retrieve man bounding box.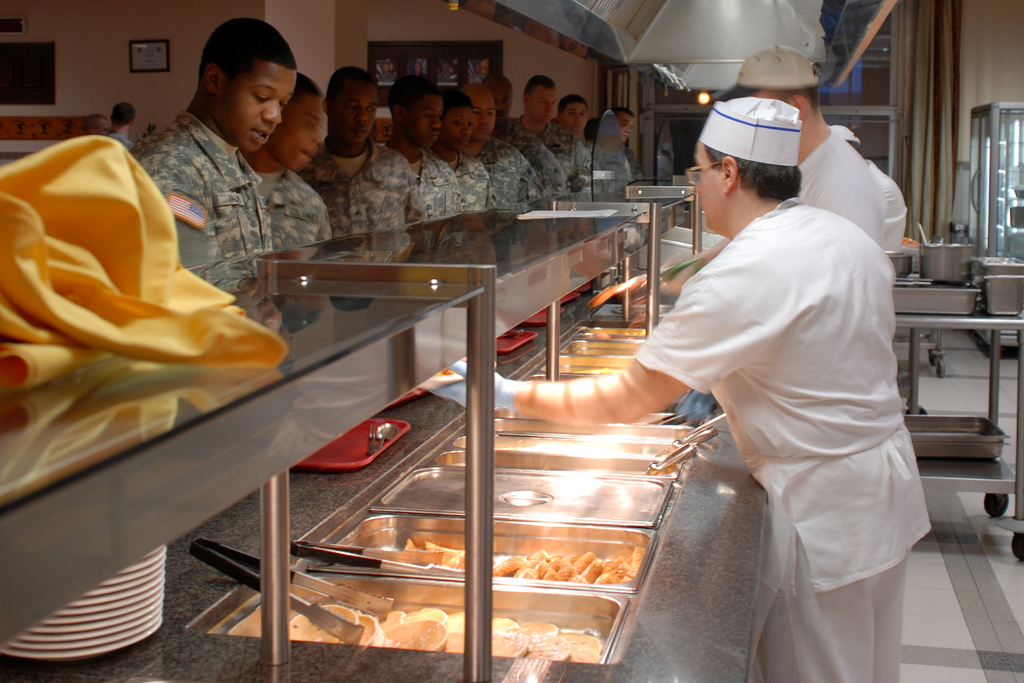
Bounding box: (474,70,551,193).
